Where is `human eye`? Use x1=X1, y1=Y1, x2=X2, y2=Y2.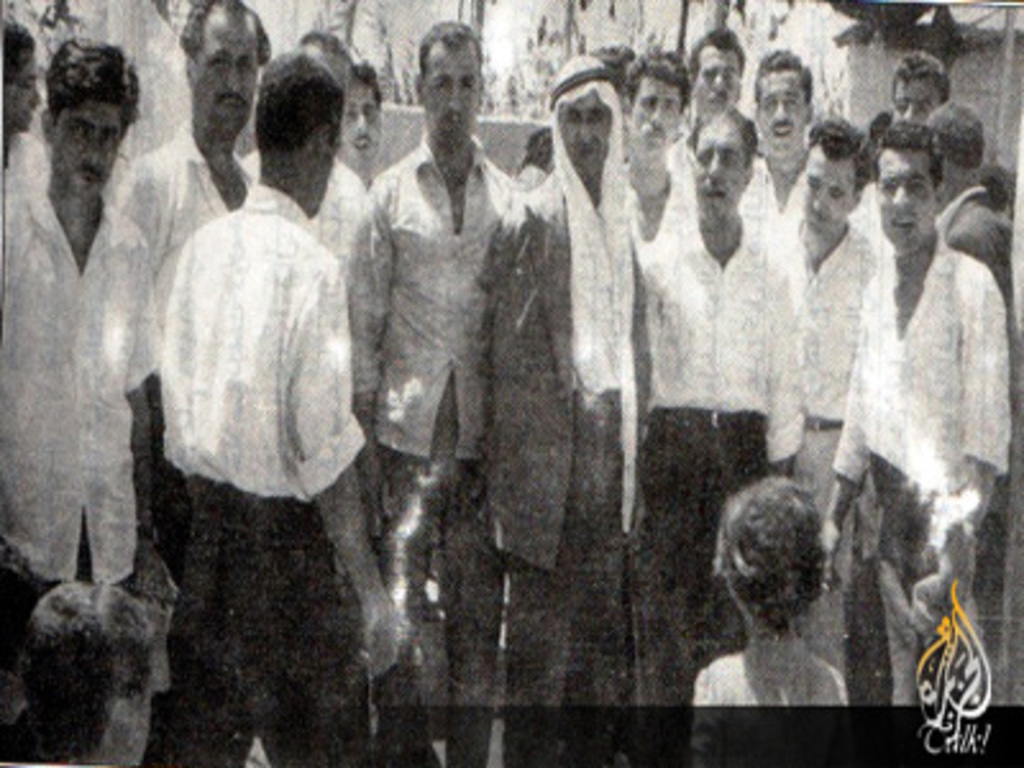
x1=724, y1=151, x2=742, y2=164.
